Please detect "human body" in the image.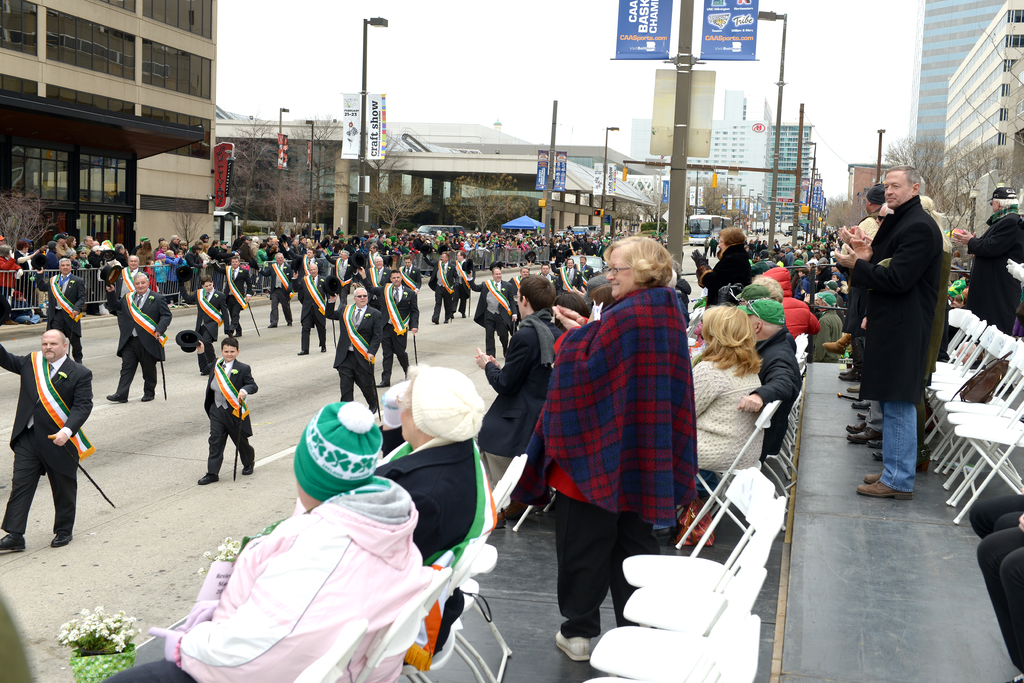
(x1=365, y1=435, x2=500, y2=663).
